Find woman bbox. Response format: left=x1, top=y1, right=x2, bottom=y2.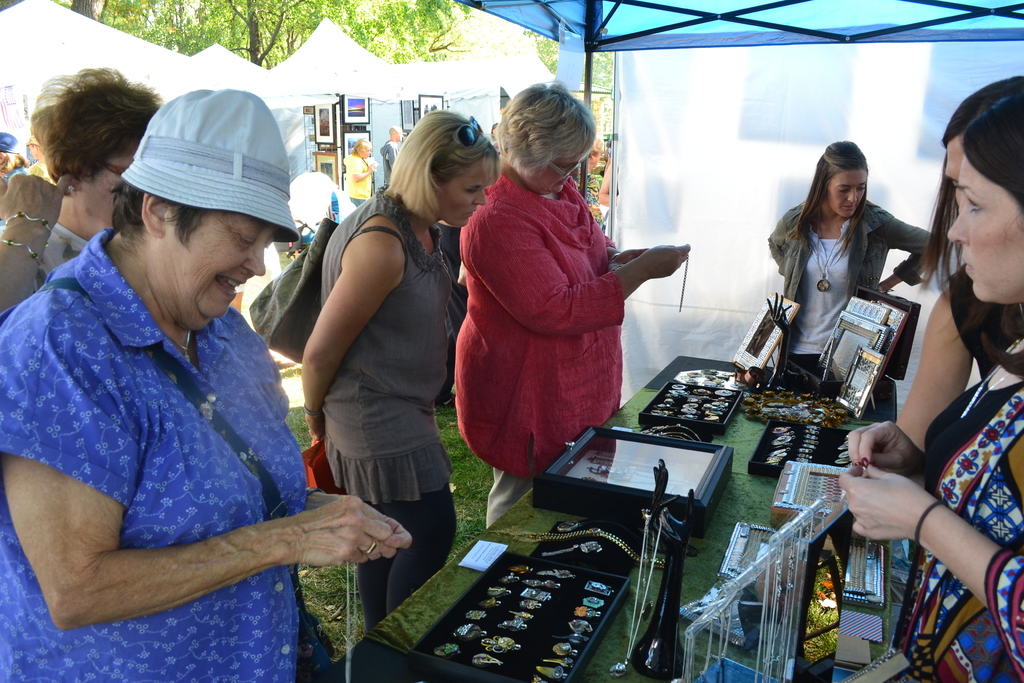
left=920, top=75, right=1023, bottom=315.
